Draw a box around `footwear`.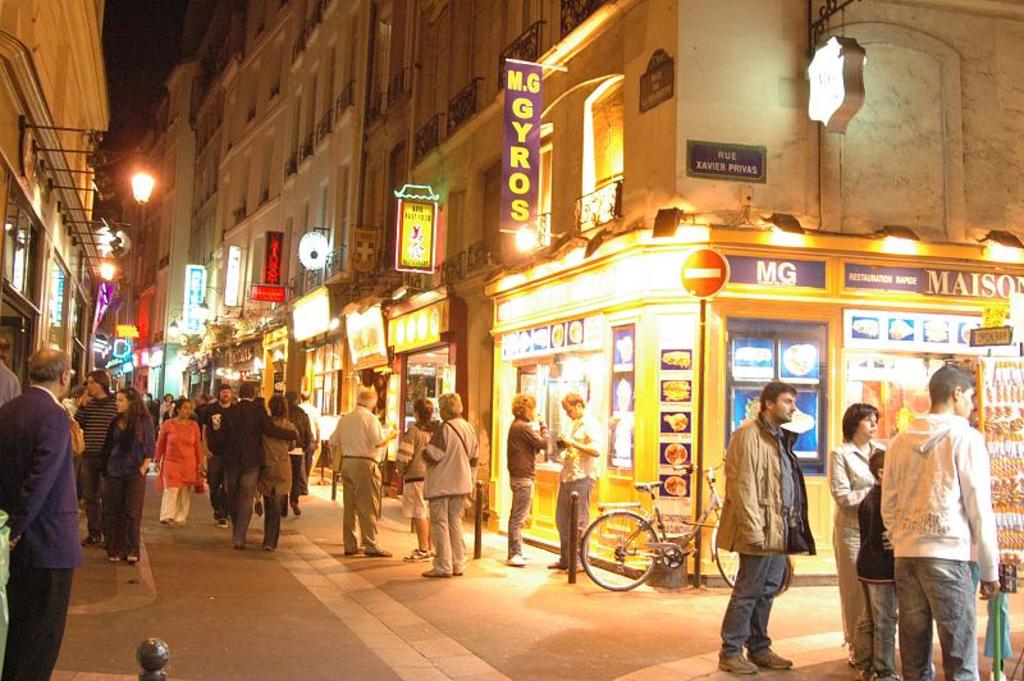
x1=549 y1=558 x2=562 y2=570.
